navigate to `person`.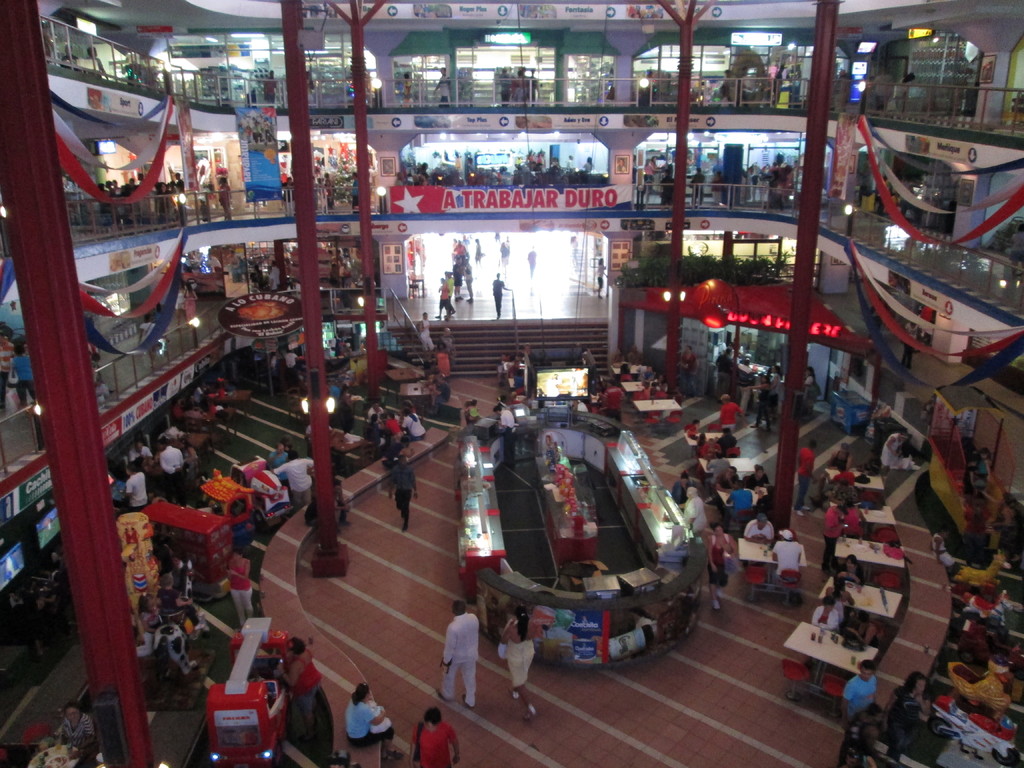
Navigation target: {"left": 433, "top": 66, "right": 450, "bottom": 111}.
